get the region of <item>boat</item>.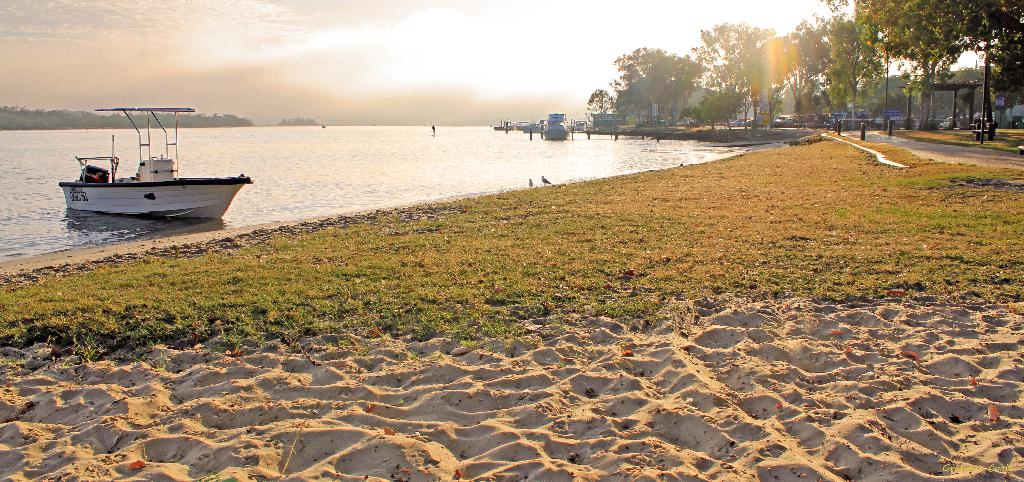
pyautogui.locateOnScreen(56, 104, 255, 219).
